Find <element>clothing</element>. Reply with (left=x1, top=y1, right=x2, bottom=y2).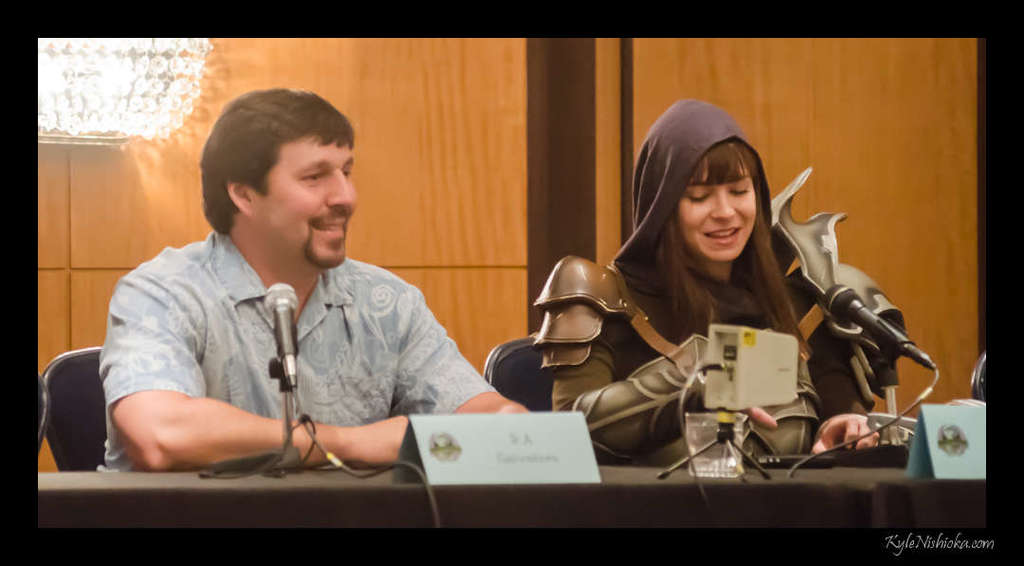
(left=90, top=193, right=478, bottom=477).
